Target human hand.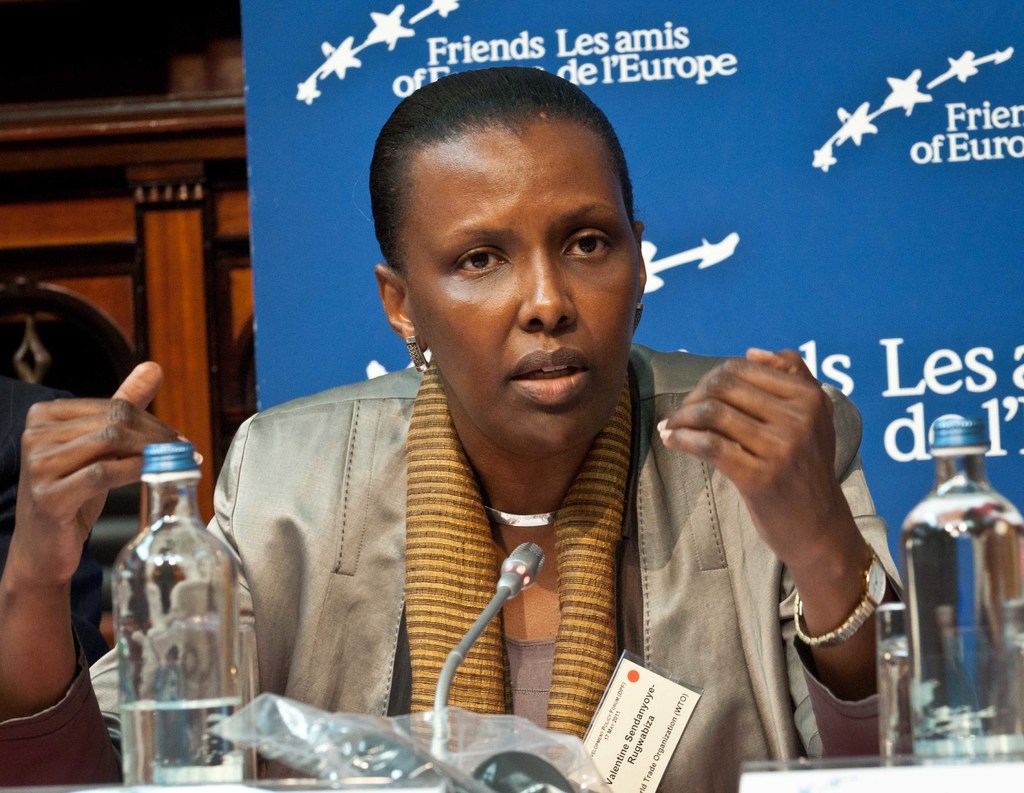
Target region: (left=10, top=361, right=205, bottom=585).
